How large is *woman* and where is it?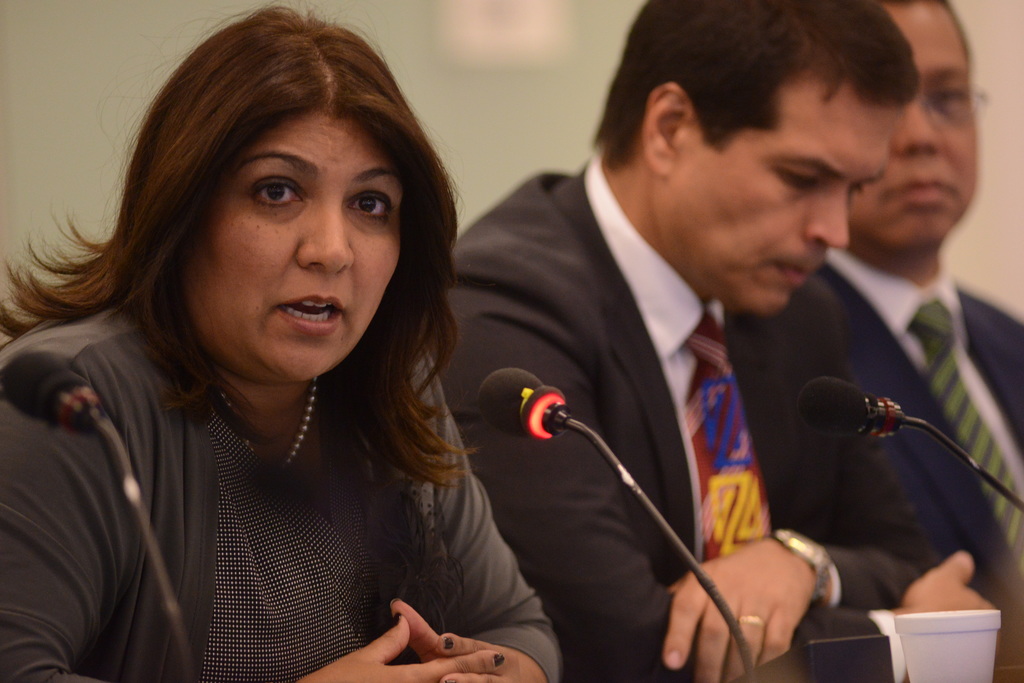
Bounding box: x1=0 y1=19 x2=557 y2=682.
